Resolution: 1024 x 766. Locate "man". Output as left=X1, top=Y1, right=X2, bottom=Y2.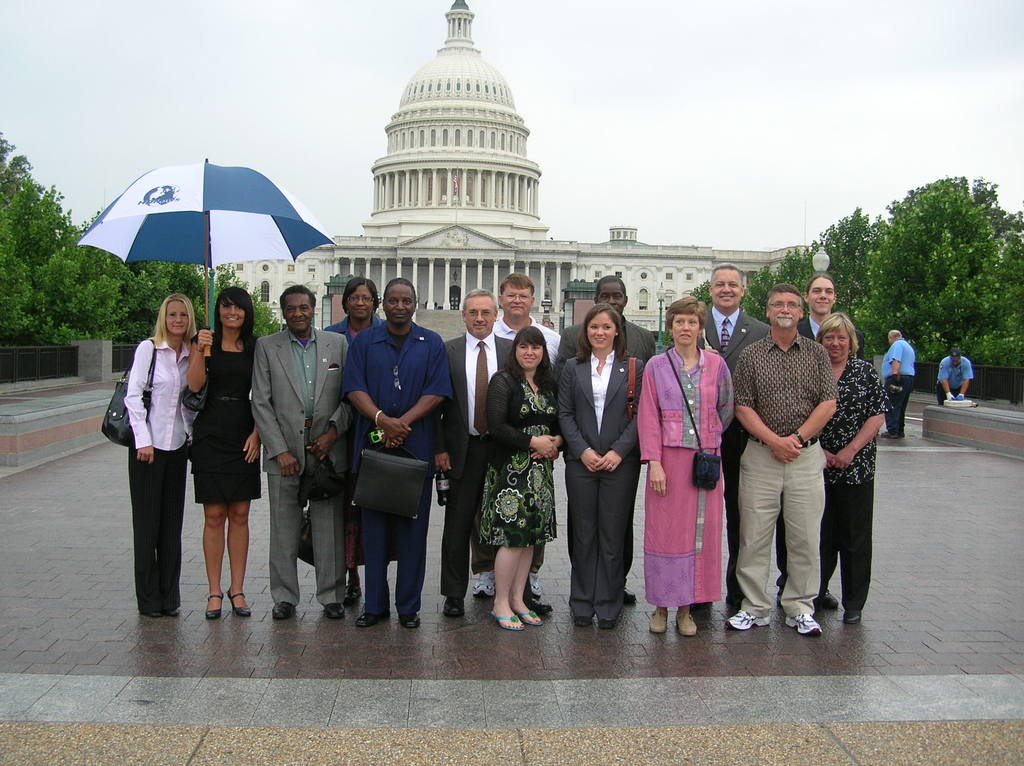
left=936, top=347, right=973, bottom=408.
